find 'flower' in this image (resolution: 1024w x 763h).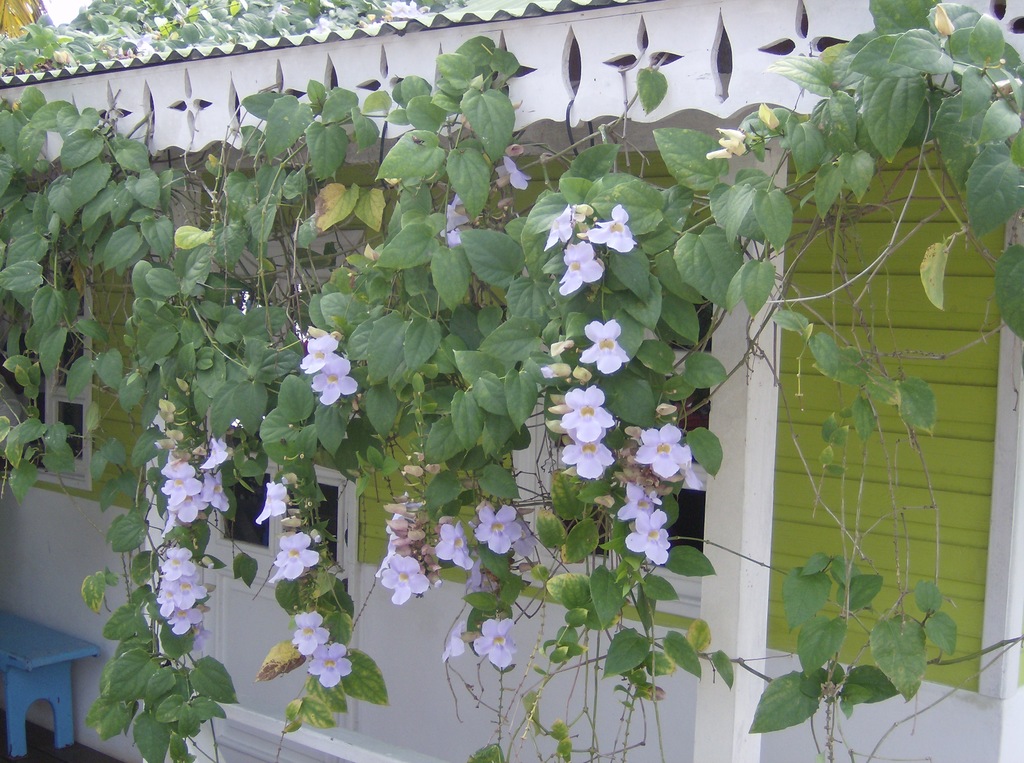
(387, 509, 403, 536).
